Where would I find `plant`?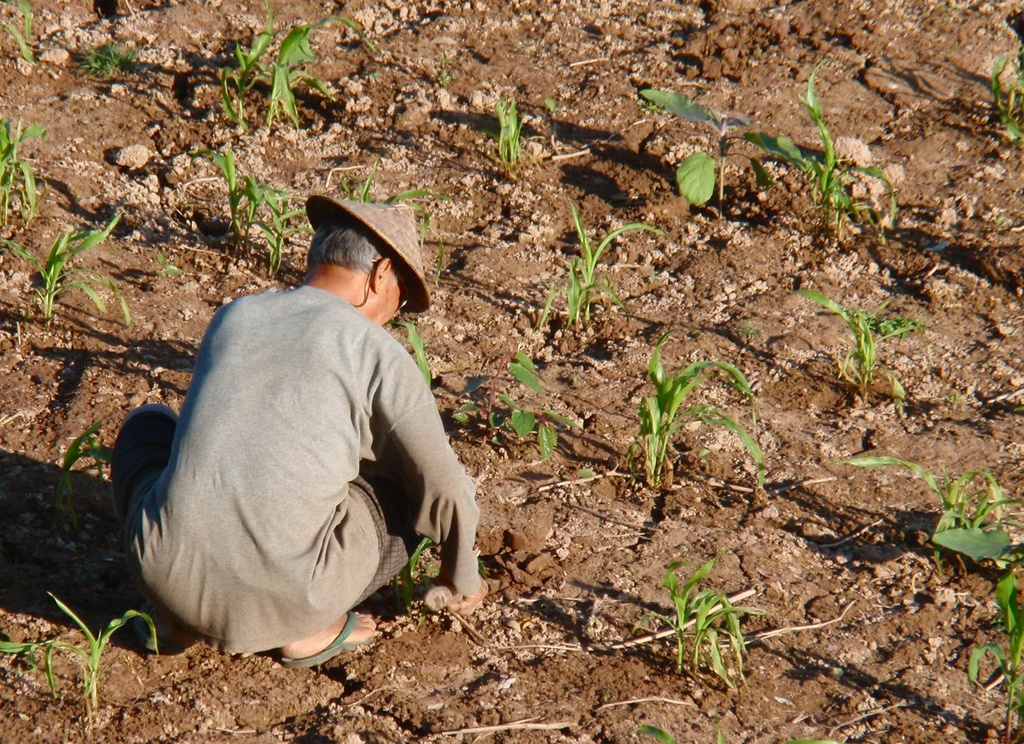
At 77/45/161/74.
